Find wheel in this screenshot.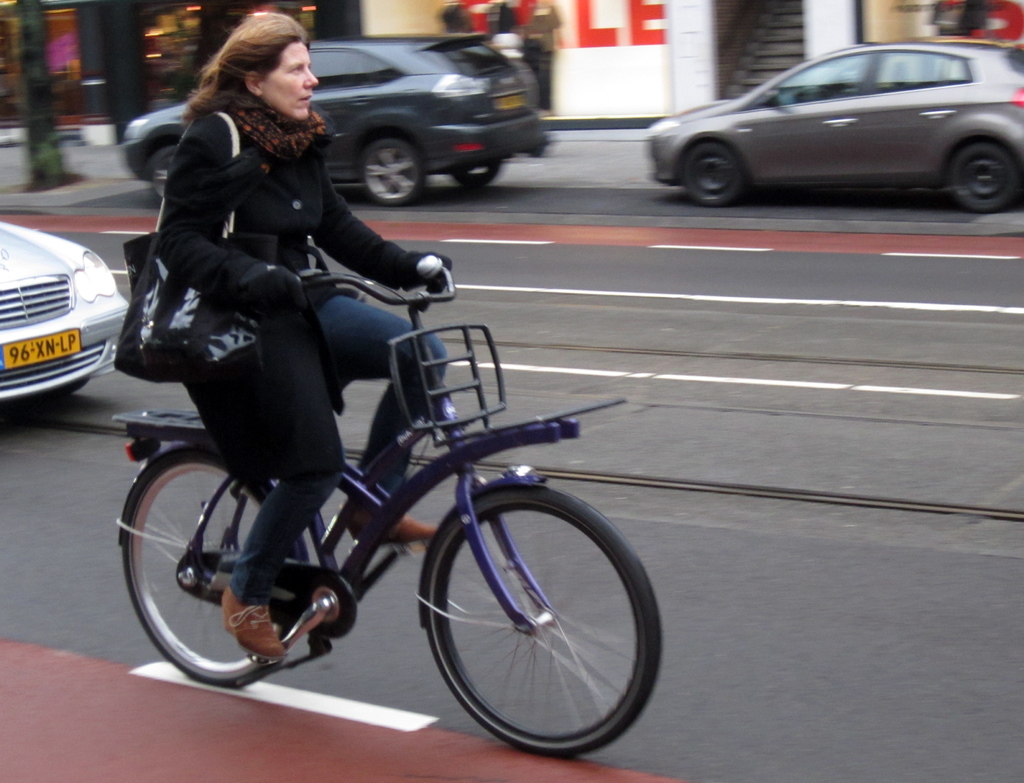
The bounding box for wheel is [146,149,177,204].
